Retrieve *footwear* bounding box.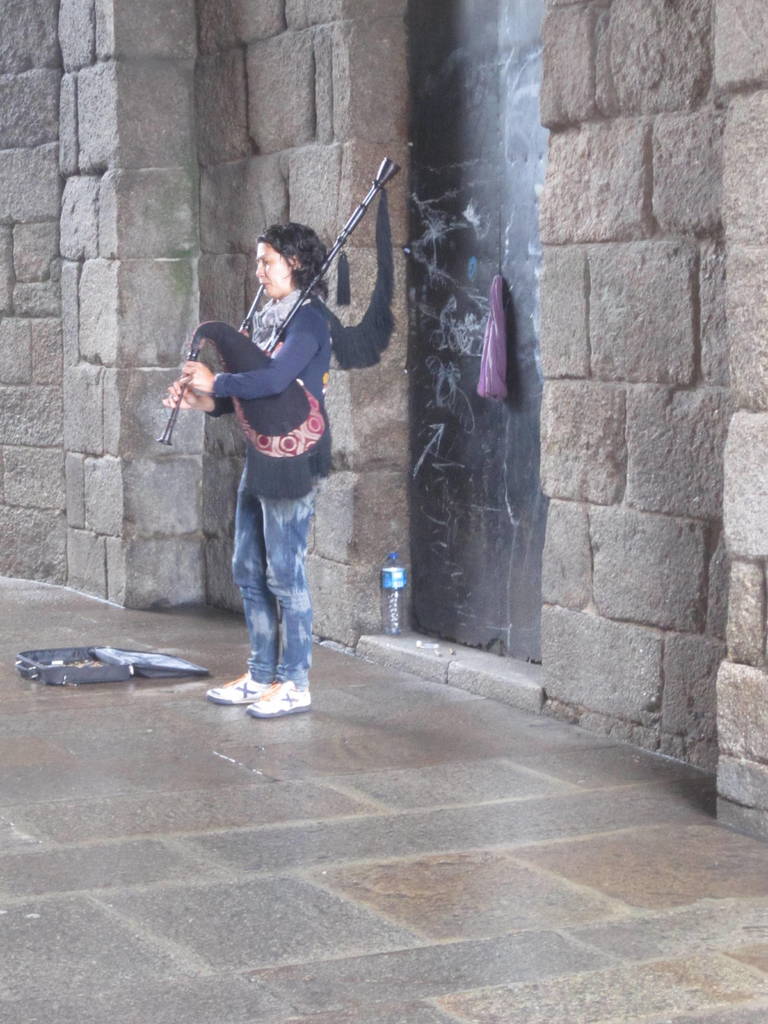
Bounding box: [205, 675, 266, 703].
